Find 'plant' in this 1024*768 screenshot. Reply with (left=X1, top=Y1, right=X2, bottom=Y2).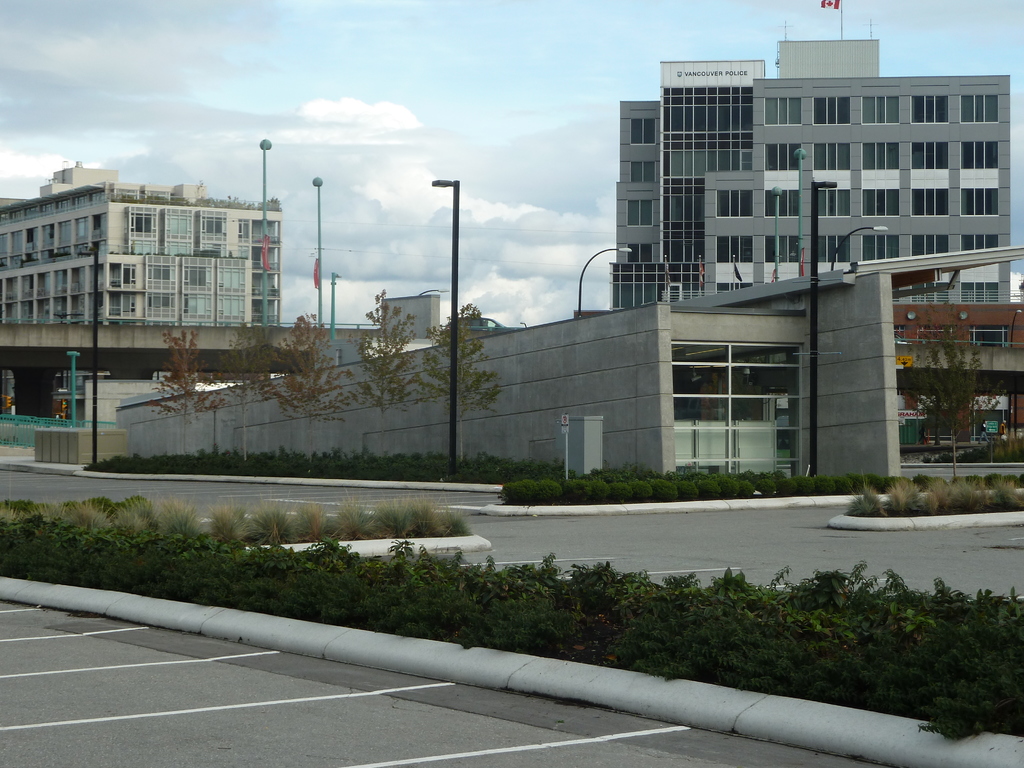
(left=493, top=471, right=868, bottom=504).
